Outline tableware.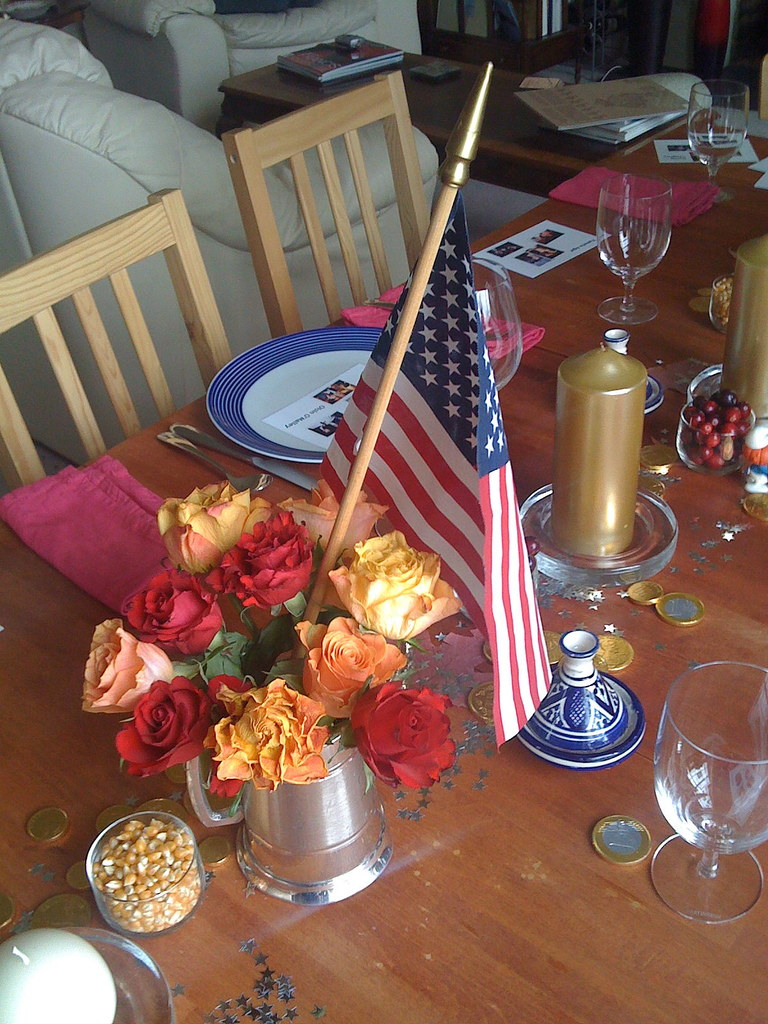
Outline: 672:399:756:478.
